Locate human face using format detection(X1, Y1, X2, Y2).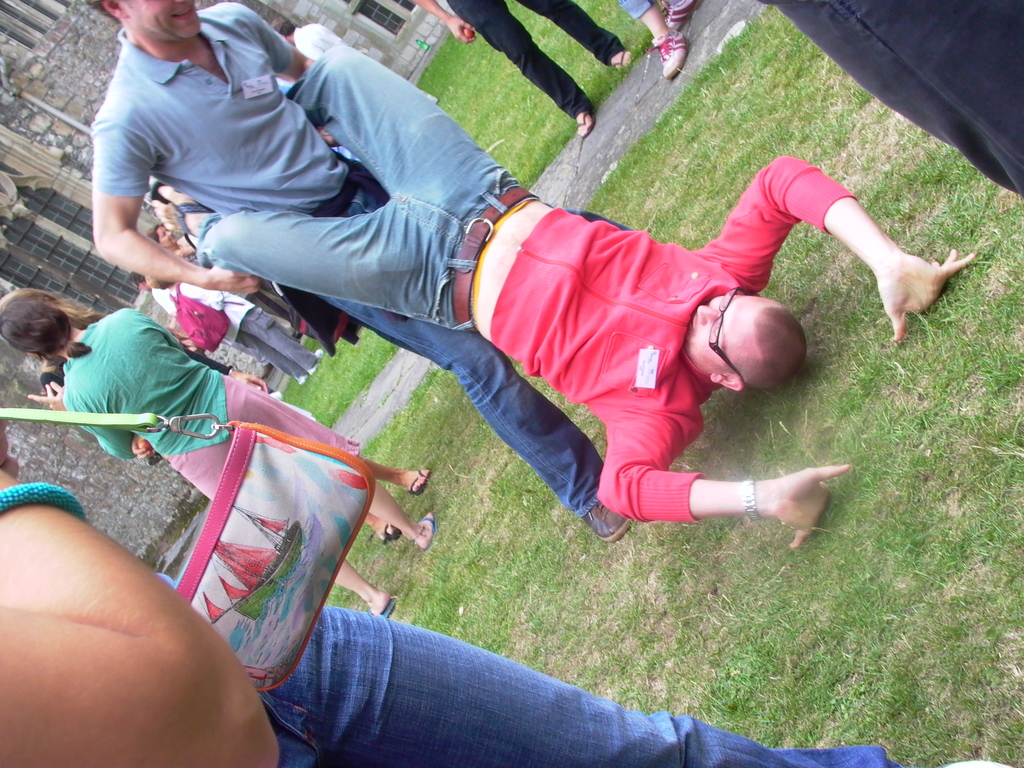
detection(160, 223, 179, 247).
